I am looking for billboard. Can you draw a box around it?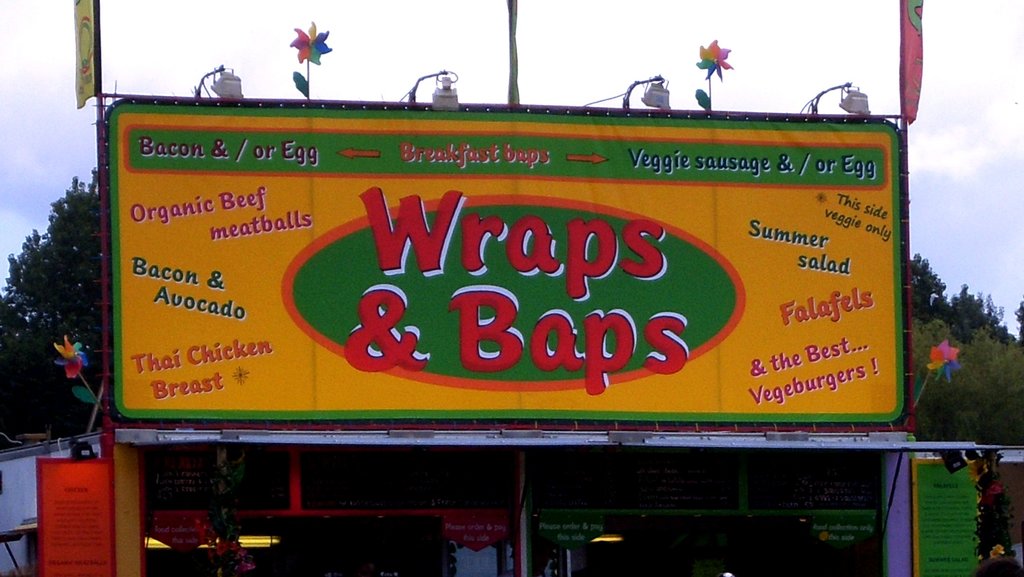
Sure, the bounding box is {"left": 102, "top": 99, "right": 908, "bottom": 426}.
